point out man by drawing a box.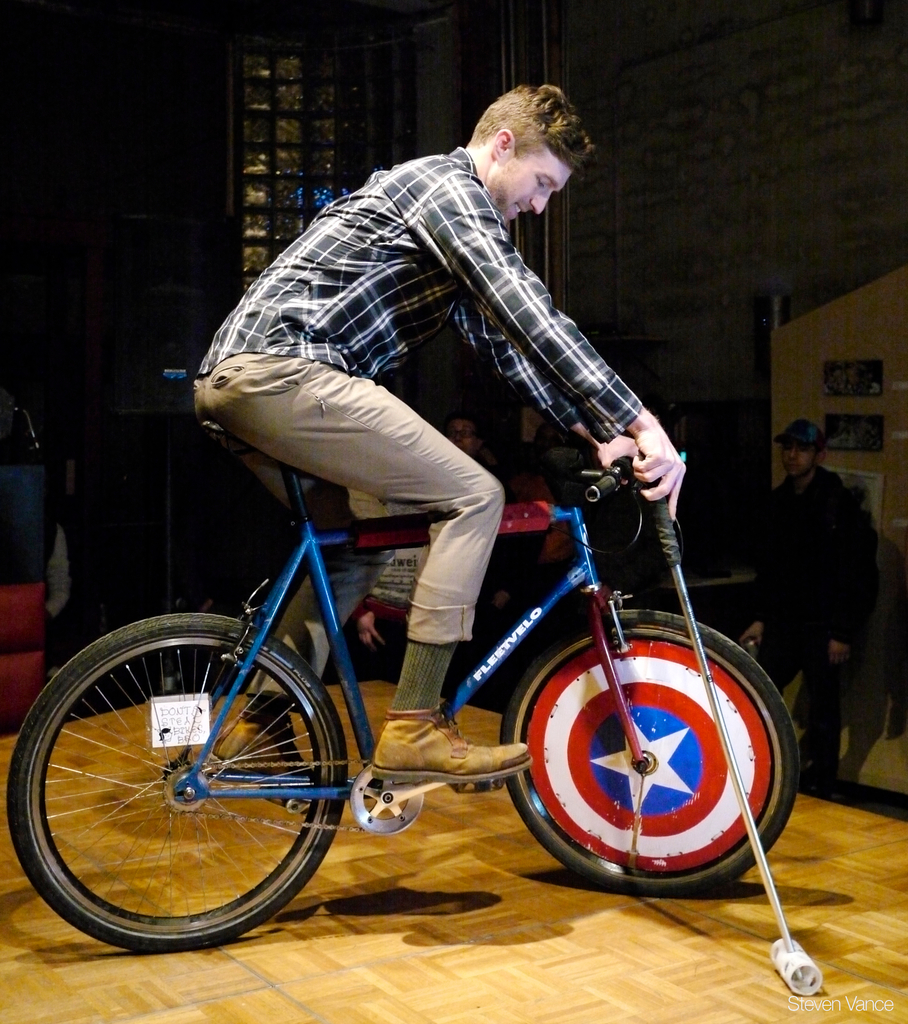
bbox=(743, 417, 880, 788).
